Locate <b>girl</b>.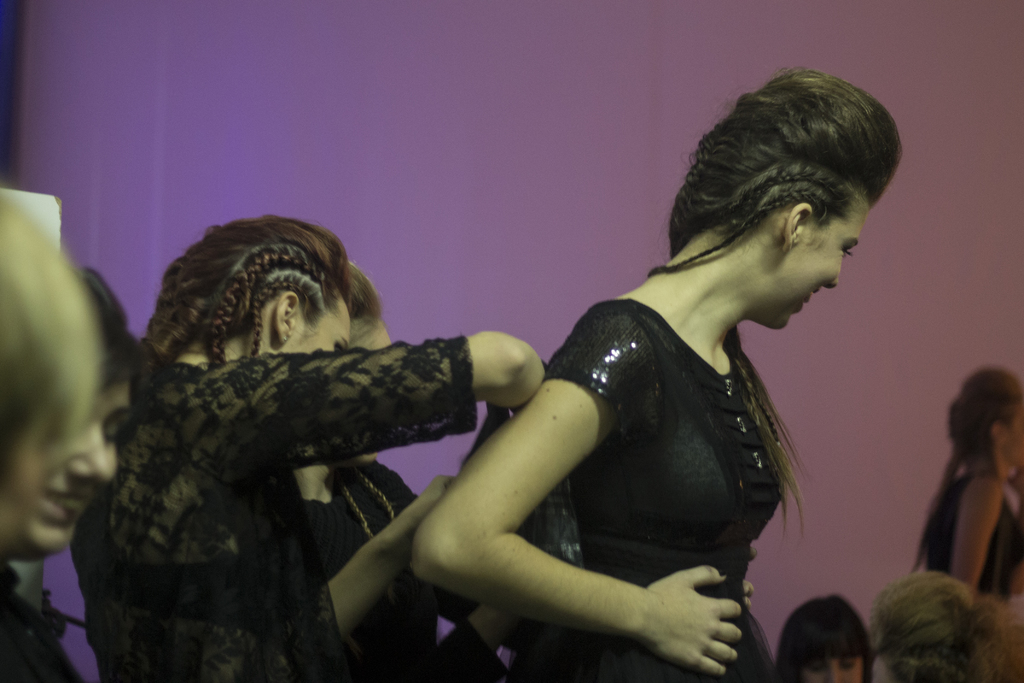
Bounding box: (777,597,869,682).
